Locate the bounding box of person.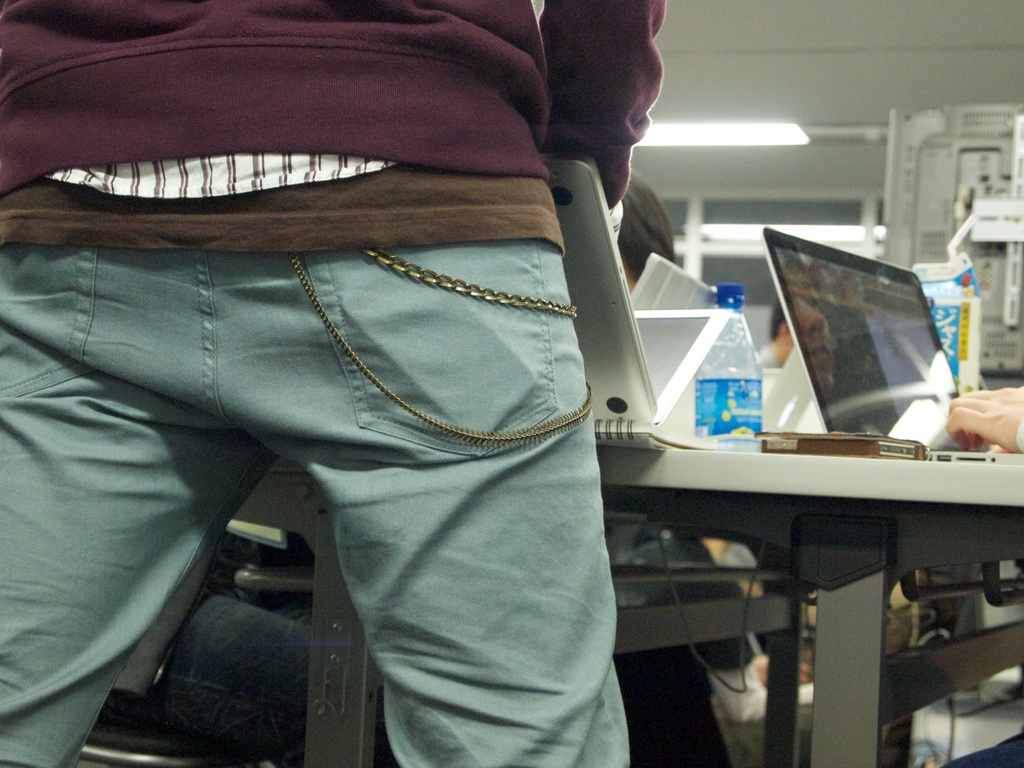
Bounding box: <region>0, 0, 666, 767</region>.
